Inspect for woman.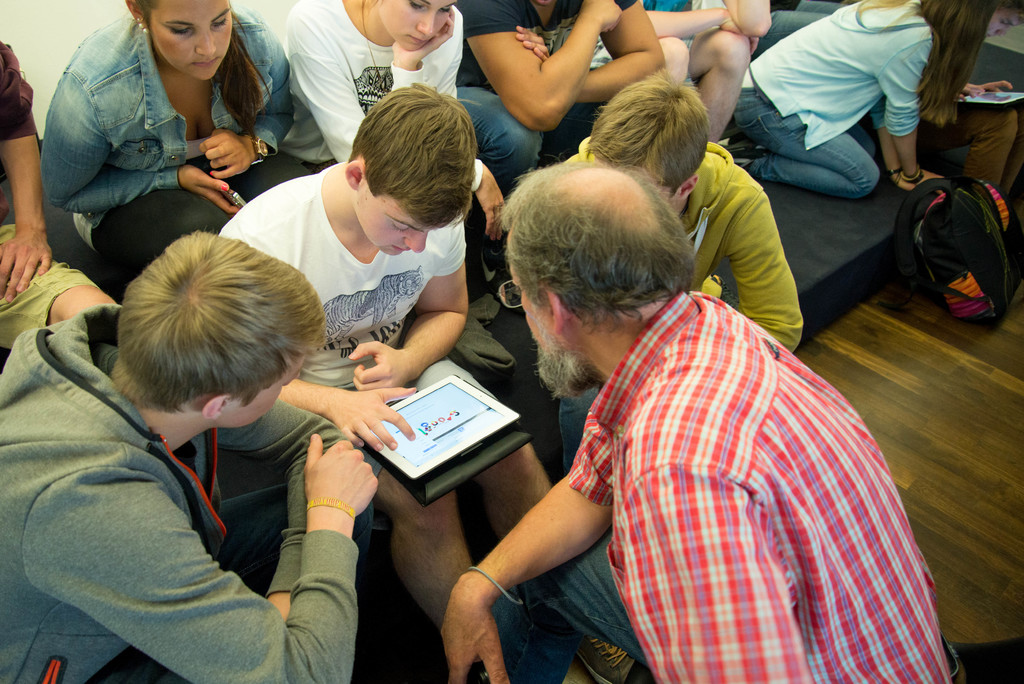
Inspection: [42, 0, 307, 270].
